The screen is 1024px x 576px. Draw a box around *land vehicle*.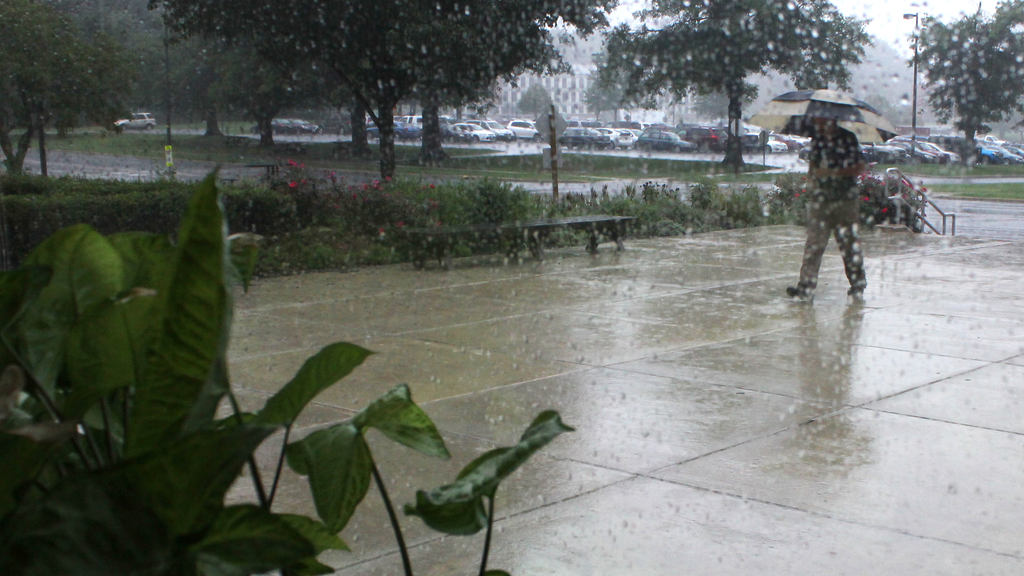
455,121,496,141.
